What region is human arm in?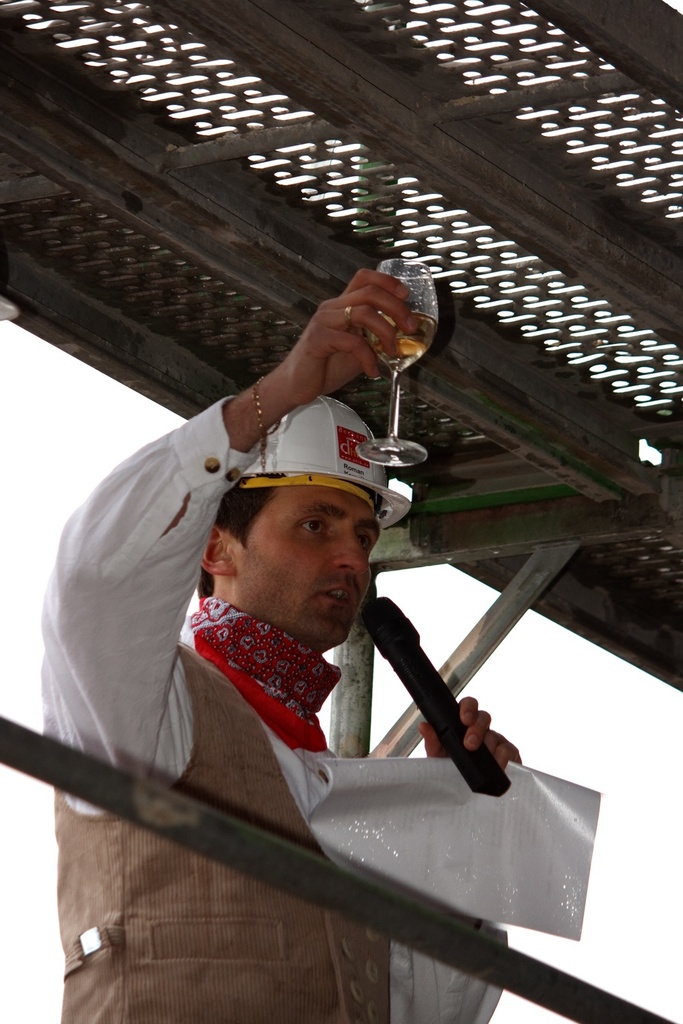
region(423, 694, 521, 771).
